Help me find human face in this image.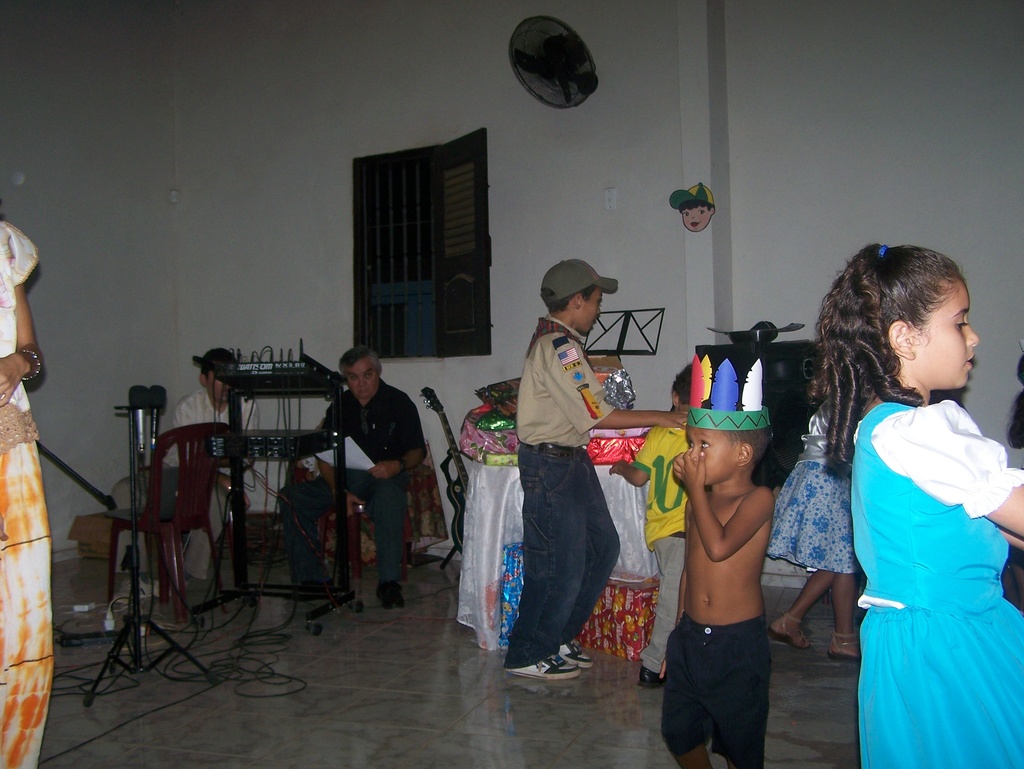
Found it: bbox=(576, 290, 603, 334).
